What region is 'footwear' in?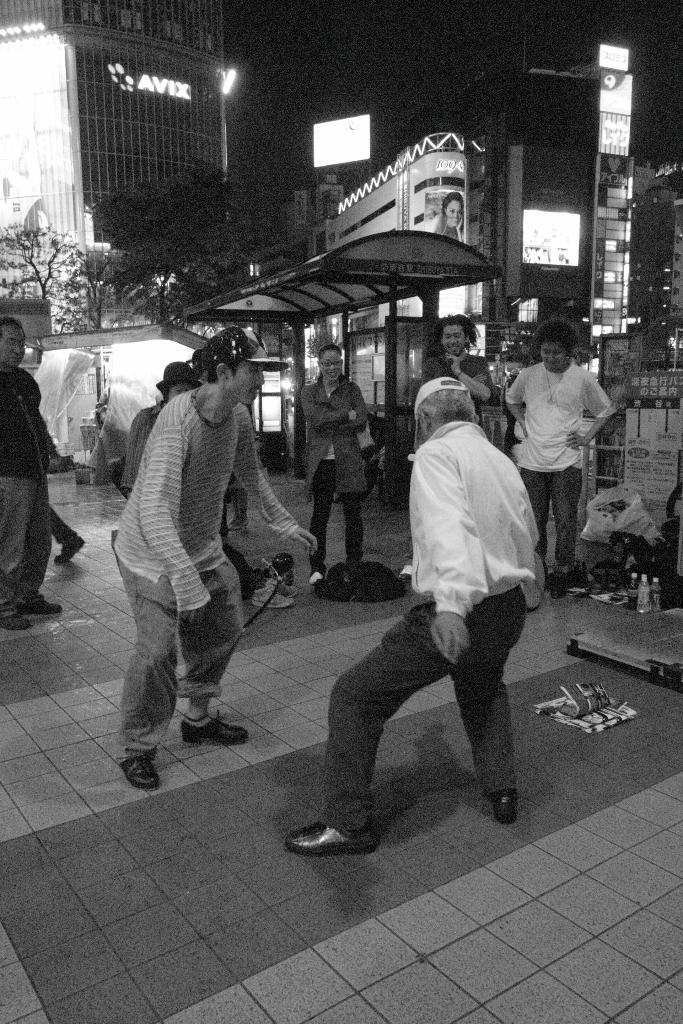
box(126, 749, 159, 791).
